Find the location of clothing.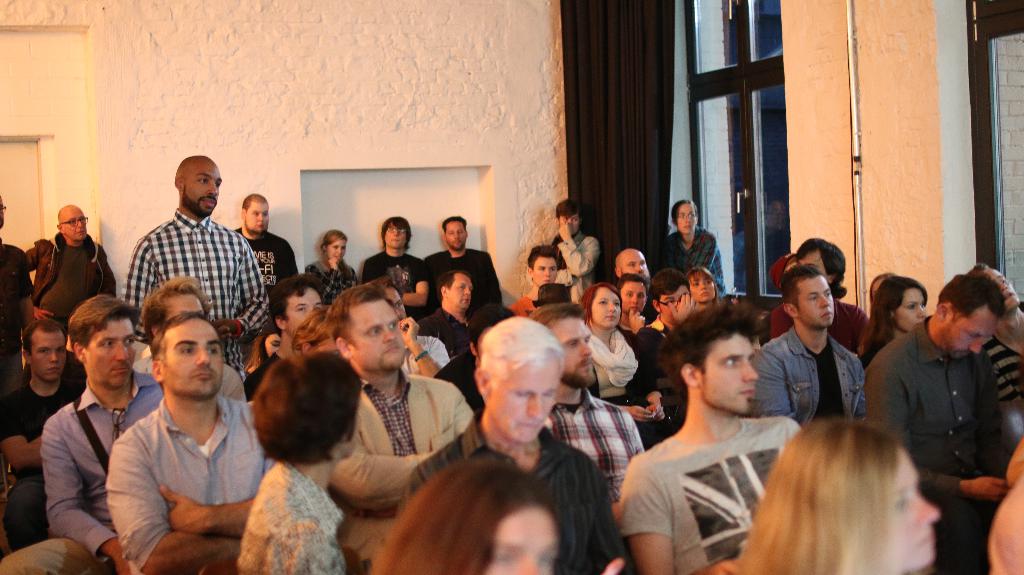
Location: 986:467:1019:574.
